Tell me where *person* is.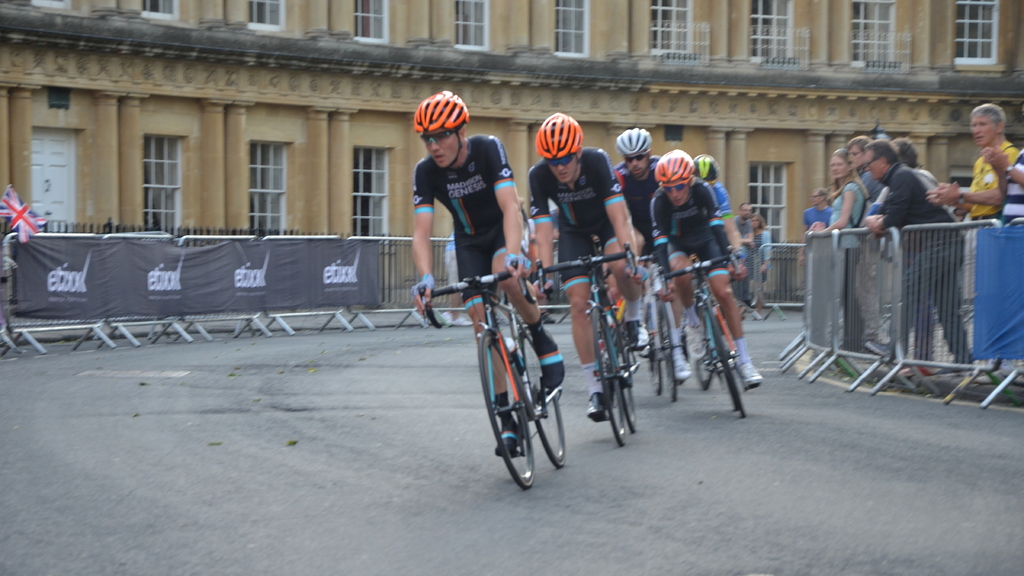
*person* is at 616/125/690/387.
